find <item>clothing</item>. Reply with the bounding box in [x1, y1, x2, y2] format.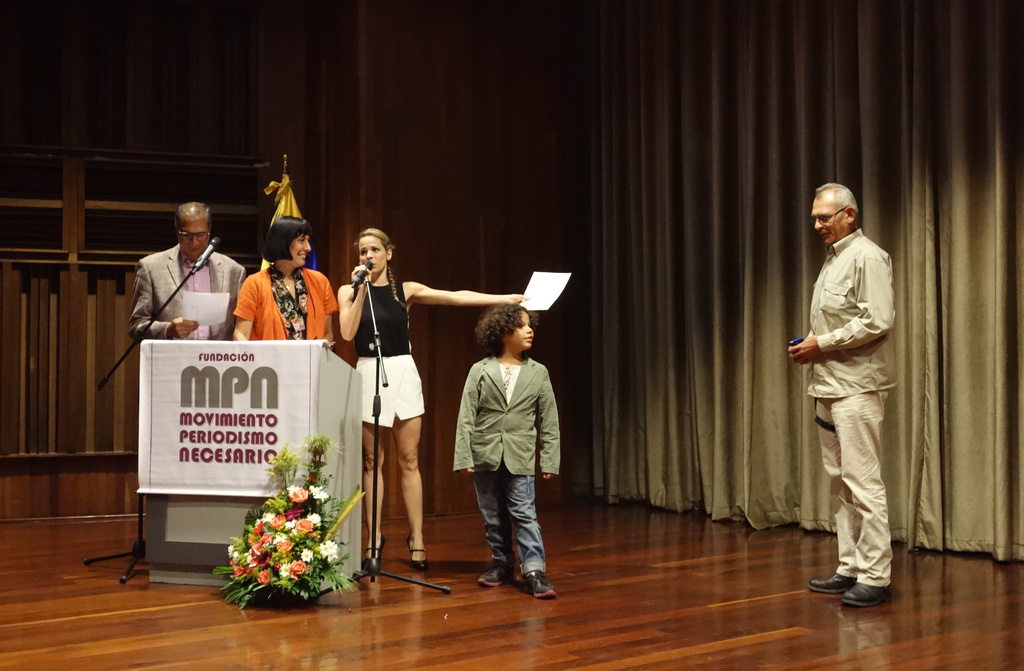
[453, 354, 563, 579].
